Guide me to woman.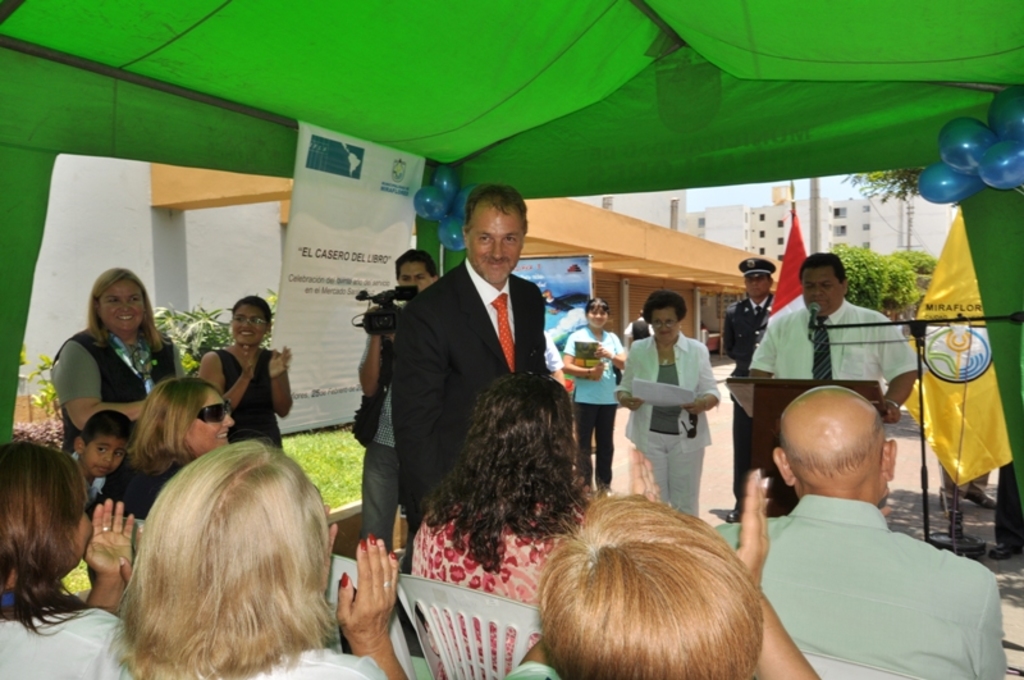
Guidance: select_region(102, 442, 411, 679).
